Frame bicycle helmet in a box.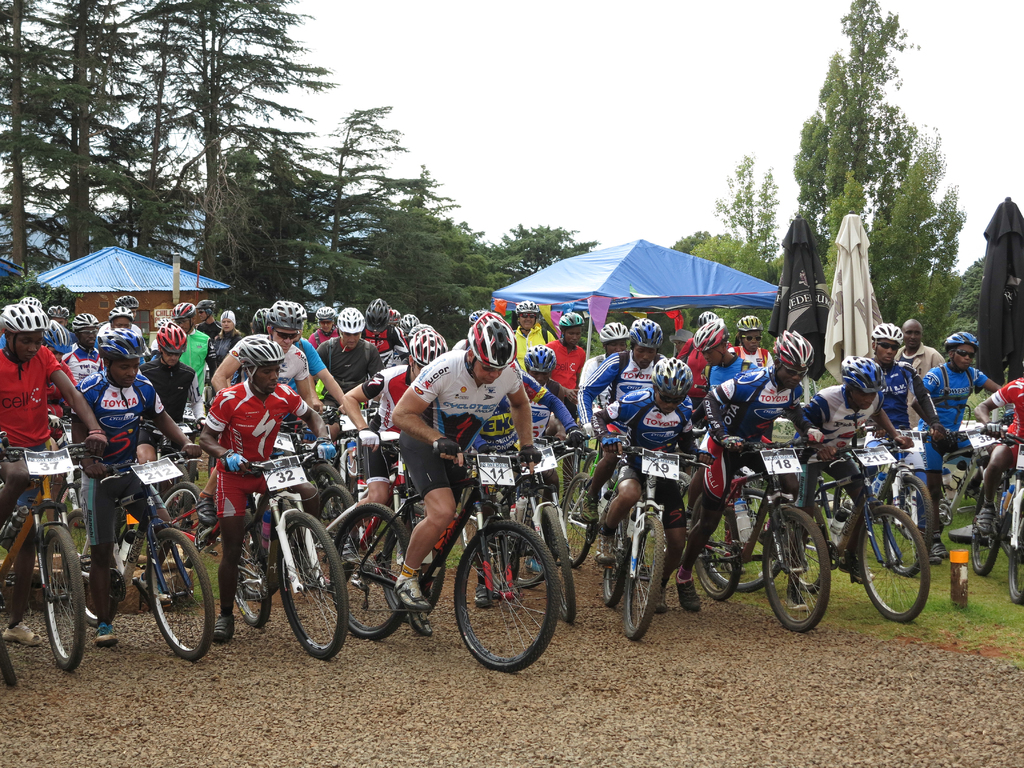
<bbox>692, 317, 724, 350</bbox>.
